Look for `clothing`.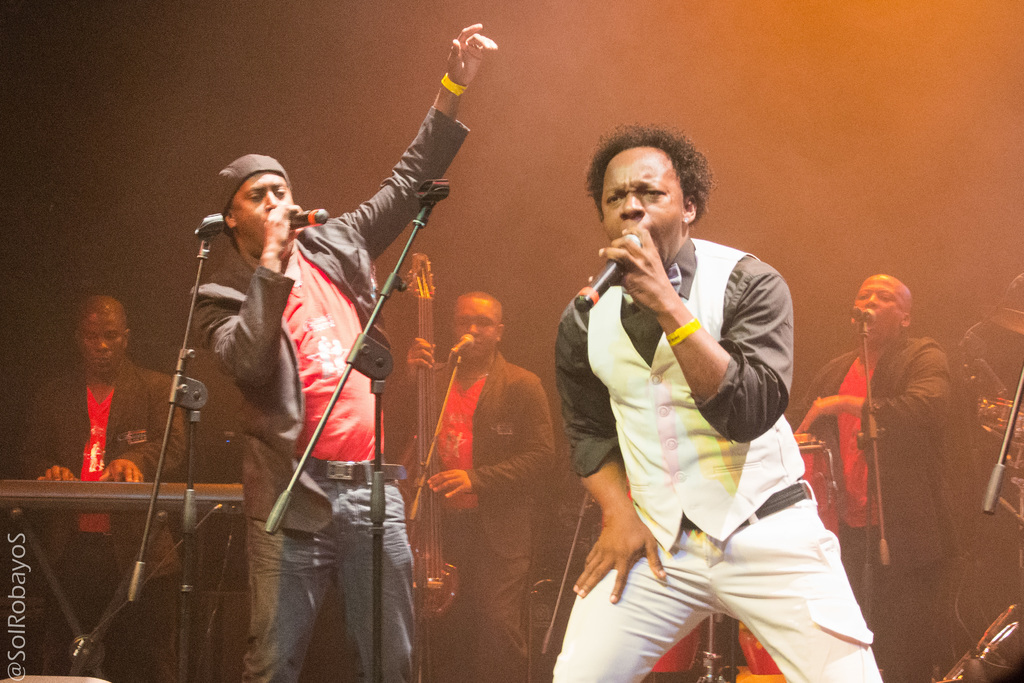
Found: (555, 211, 858, 645).
